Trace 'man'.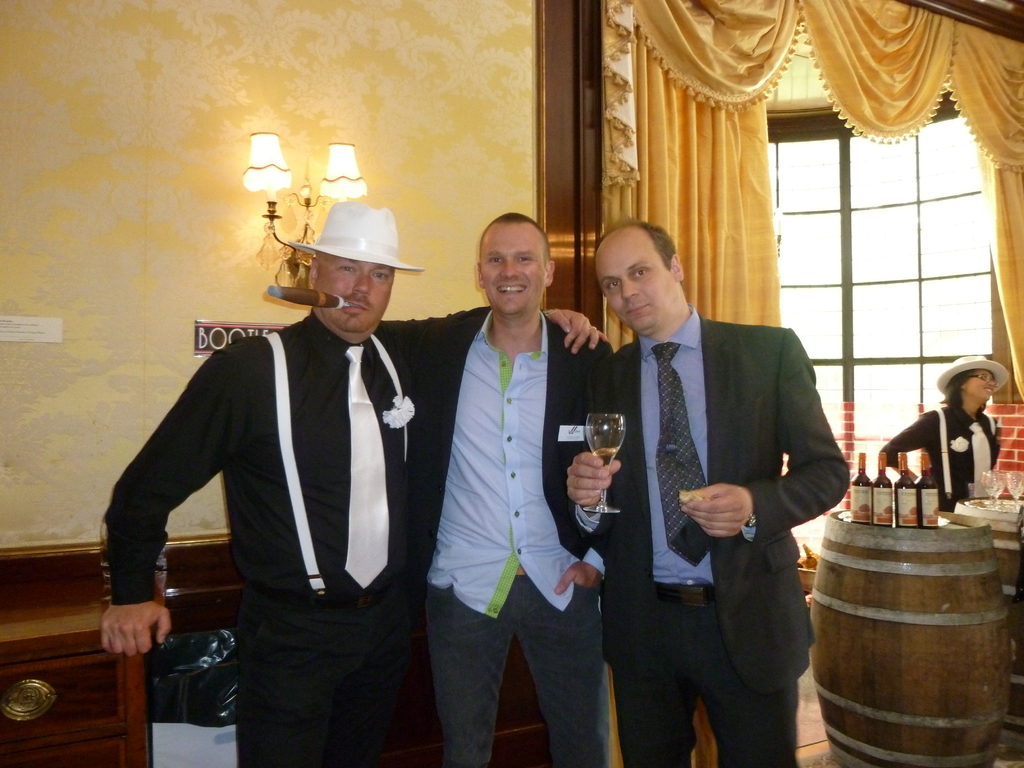
Traced to 564,217,847,767.
